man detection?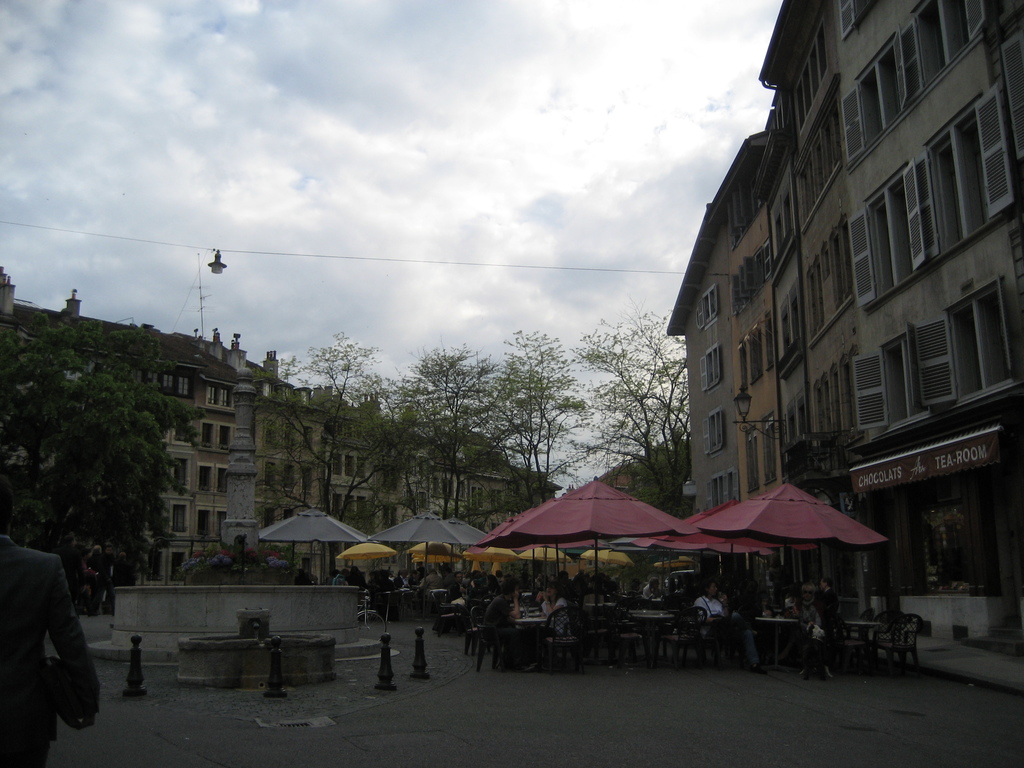
Rect(483, 577, 537, 669)
